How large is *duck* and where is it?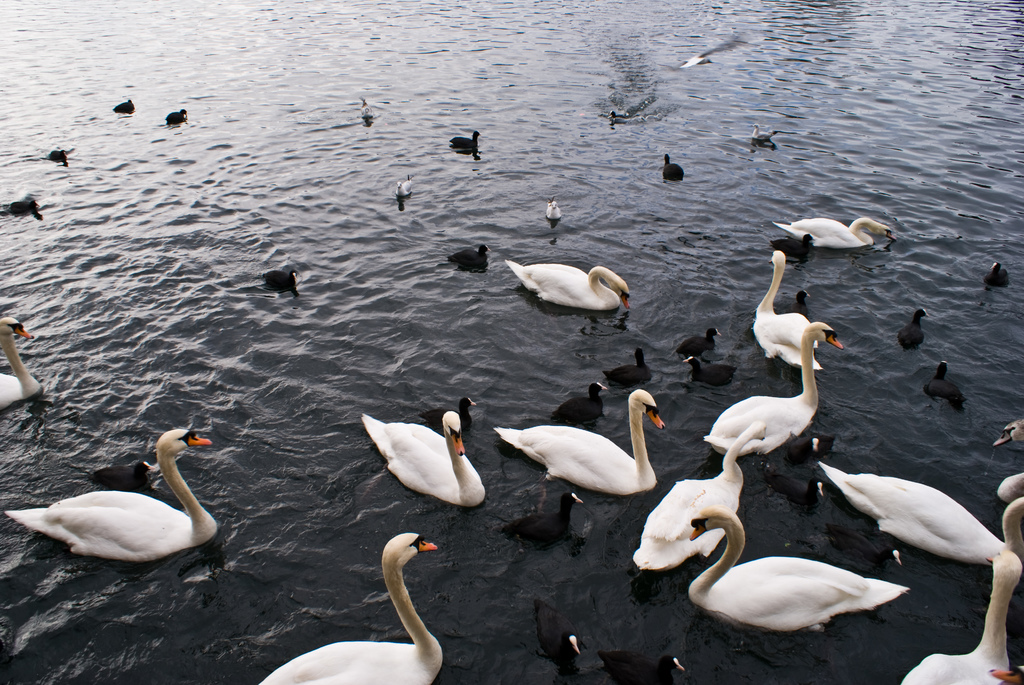
Bounding box: box(748, 125, 782, 146).
